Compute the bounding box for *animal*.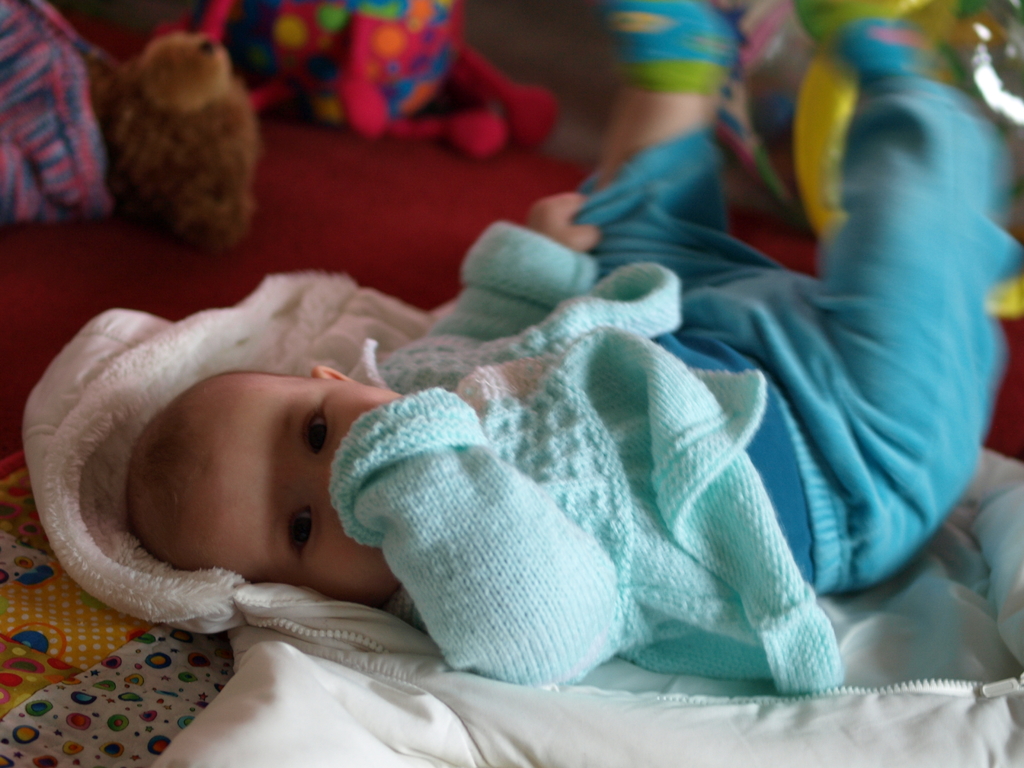
109,28,259,262.
